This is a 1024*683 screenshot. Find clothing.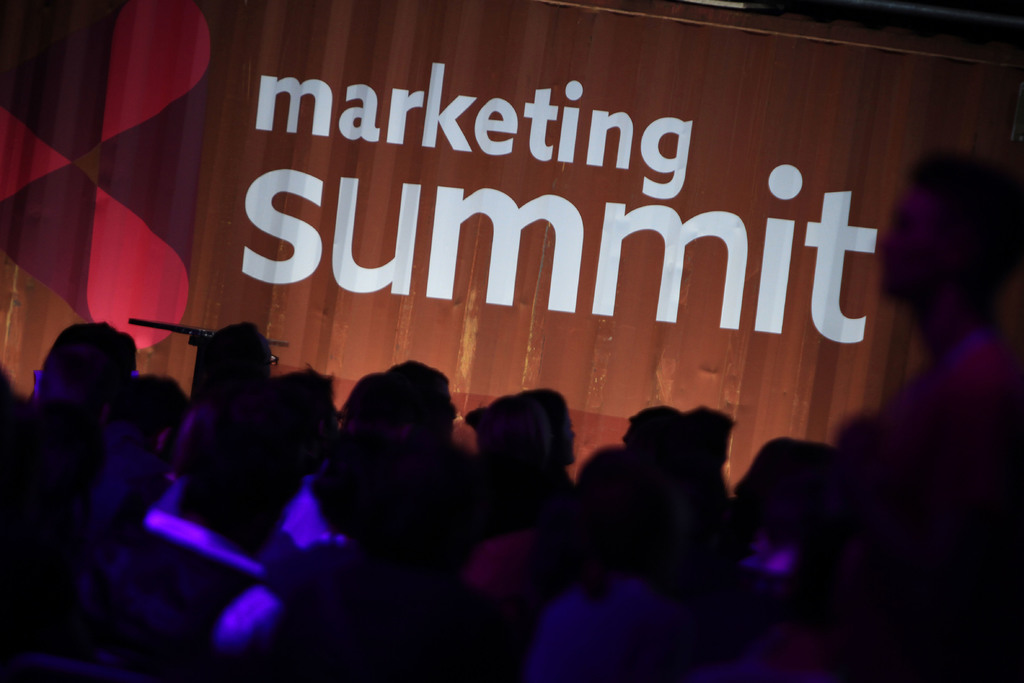
Bounding box: <region>110, 509, 280, 664</region>.
